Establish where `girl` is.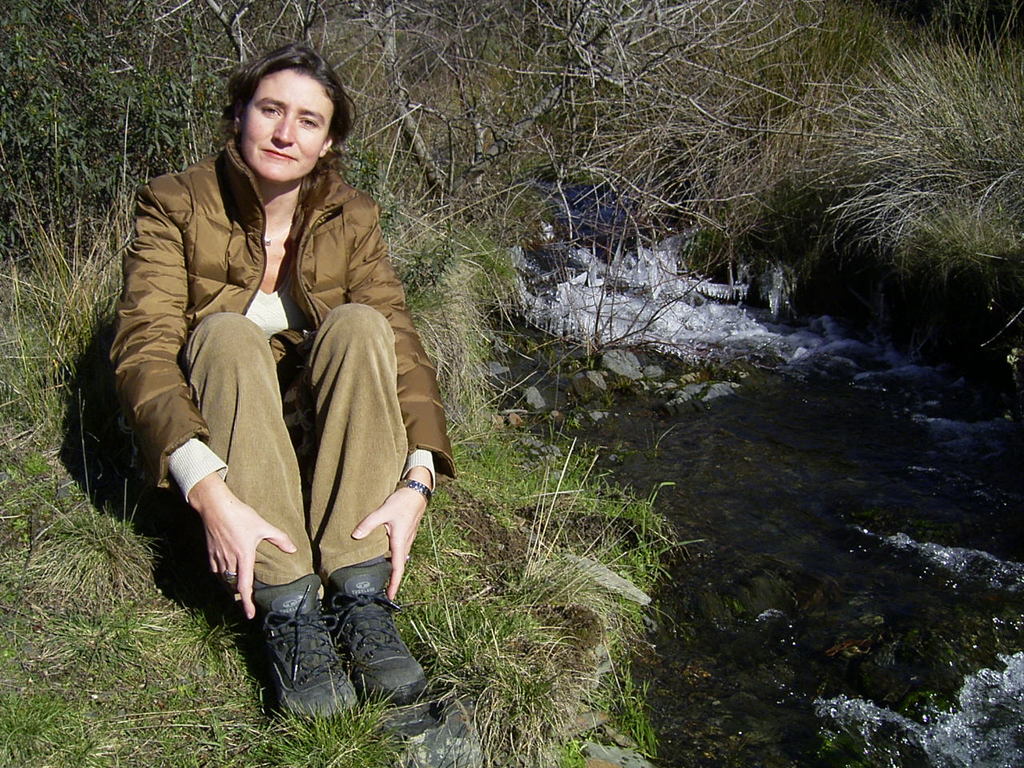
Established at select_region(102, 38, 454, 742).
